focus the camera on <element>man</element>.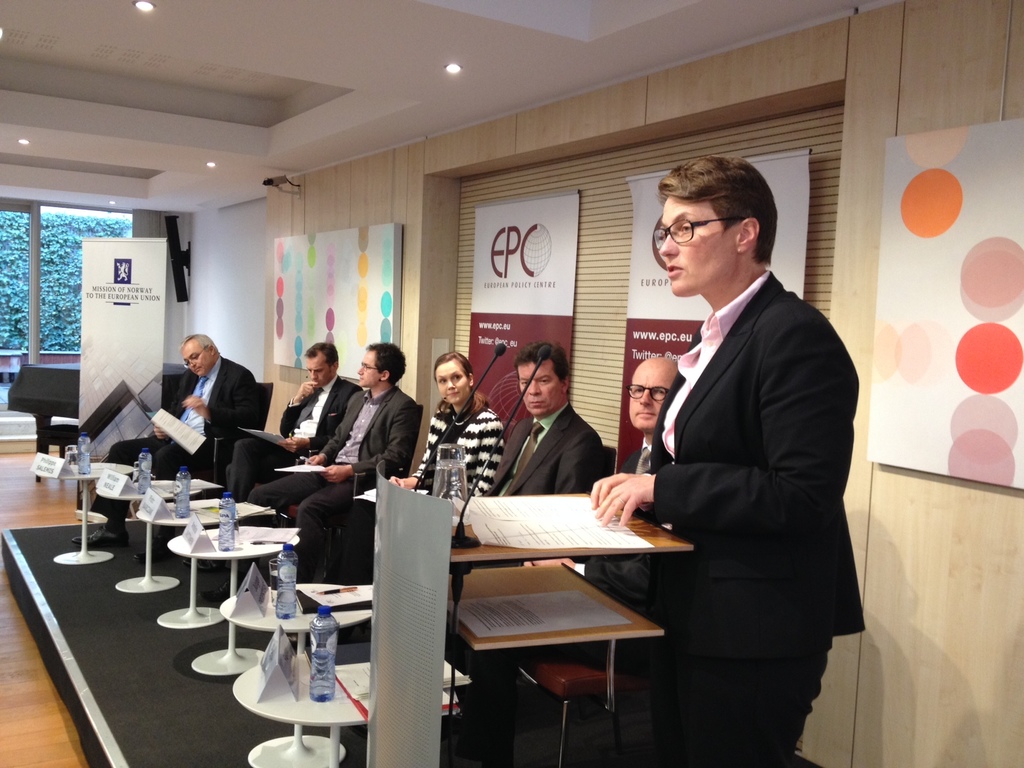
Focus region: (70, 332, 259, 564).
